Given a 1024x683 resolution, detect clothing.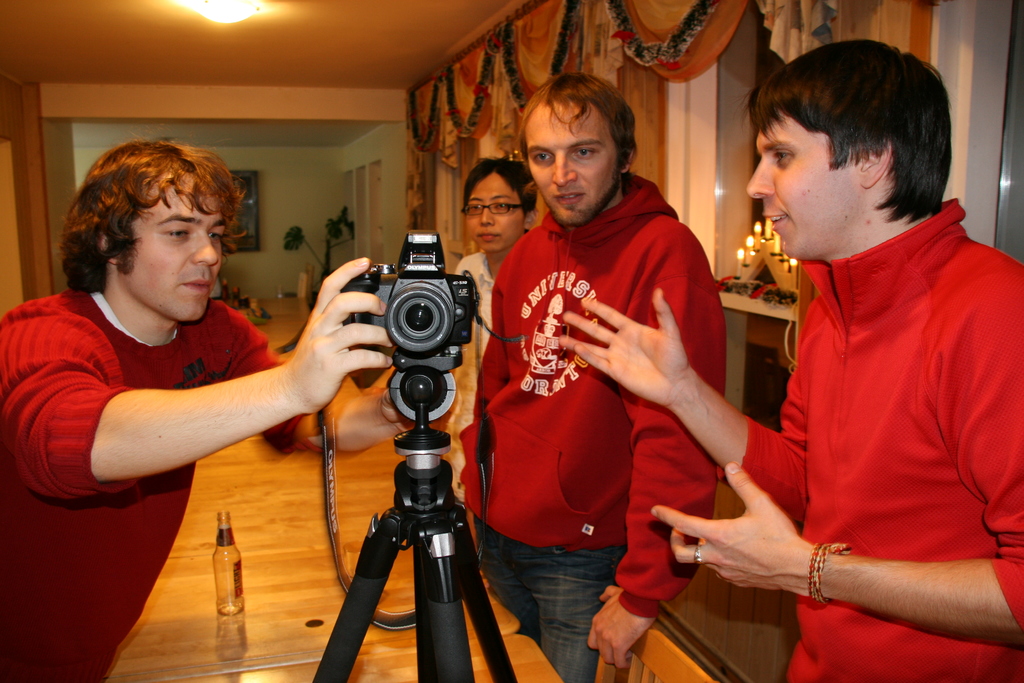
0 276 307 682.
